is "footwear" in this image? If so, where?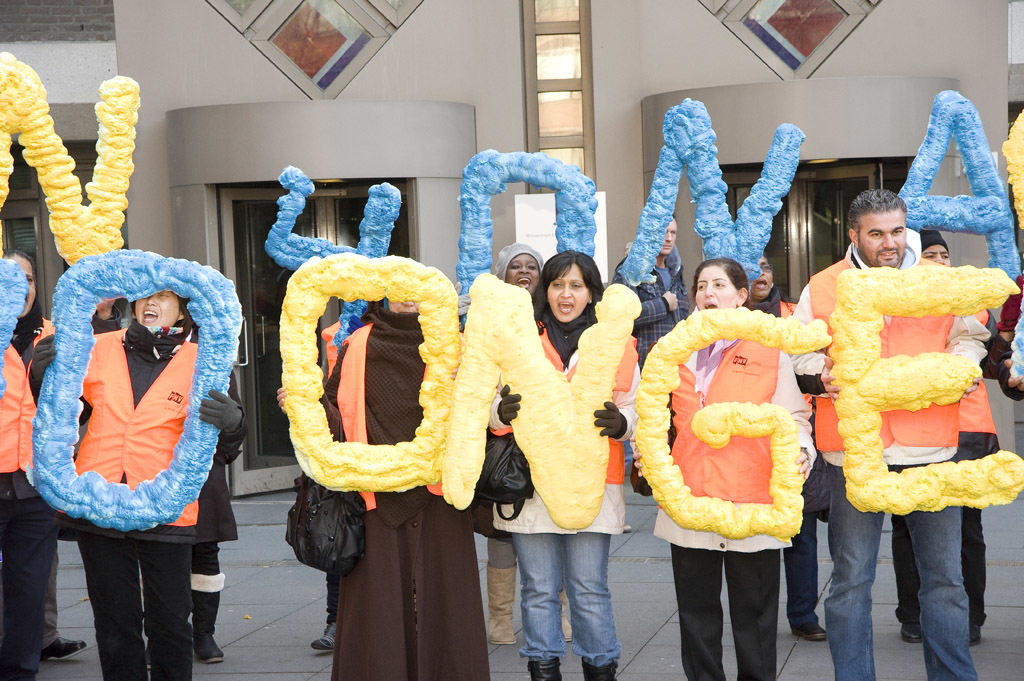
Yes, at Rect(311, 619, 339, 651).
